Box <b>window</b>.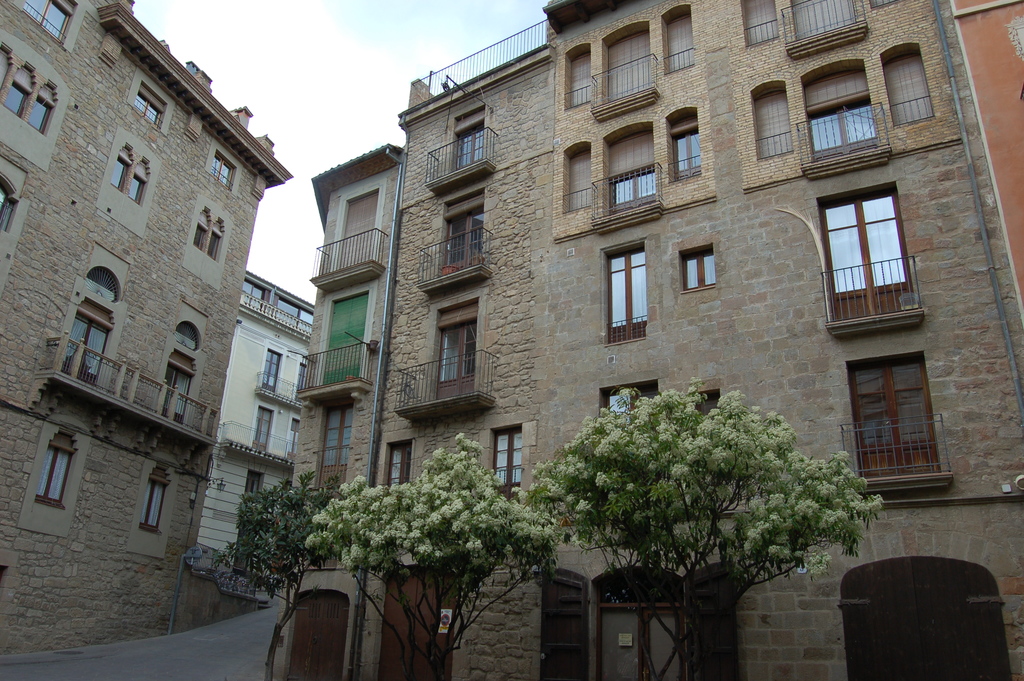
left=207, top=152, right=235, bottom=188.
